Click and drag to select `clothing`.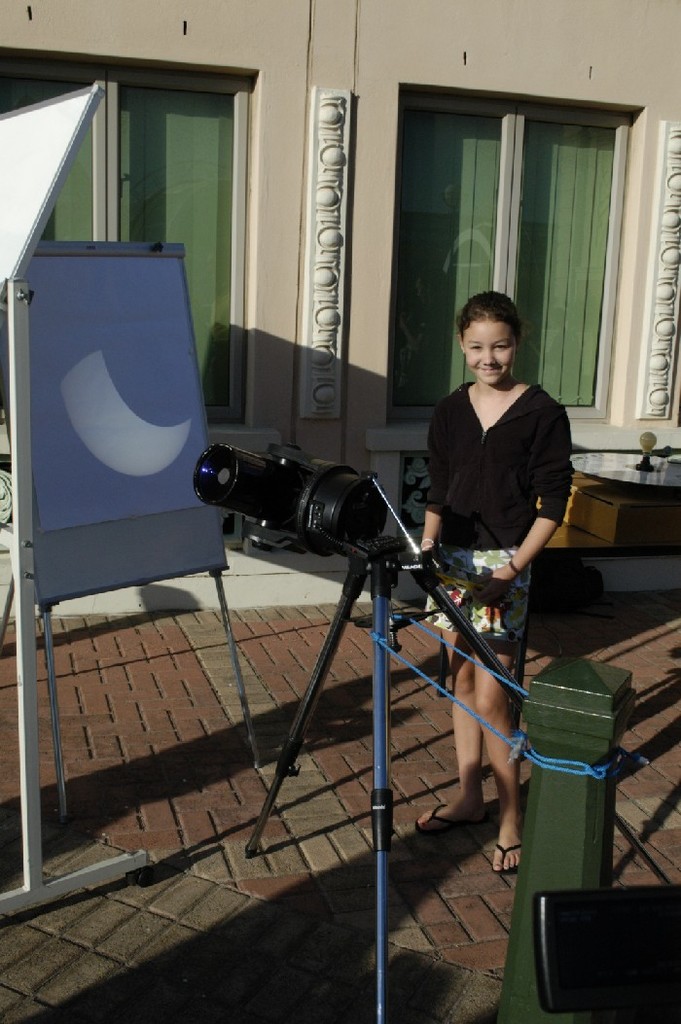
Selection: BBox(413, 338, 566, 591).
